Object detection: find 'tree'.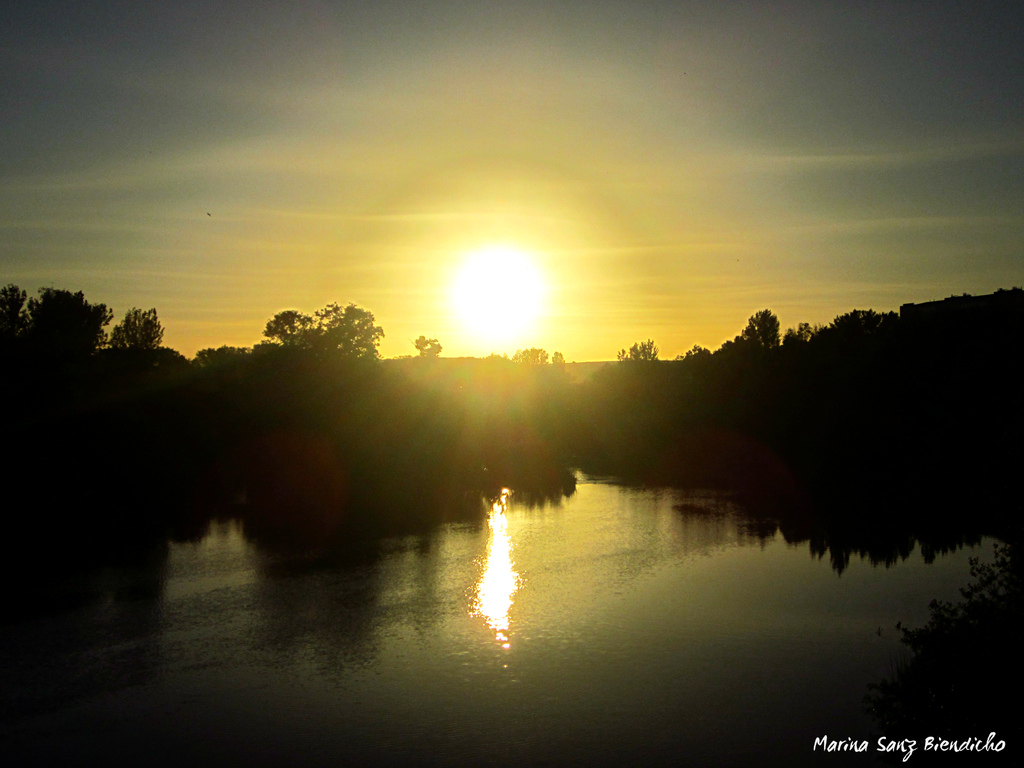
(14,282,117,361).
